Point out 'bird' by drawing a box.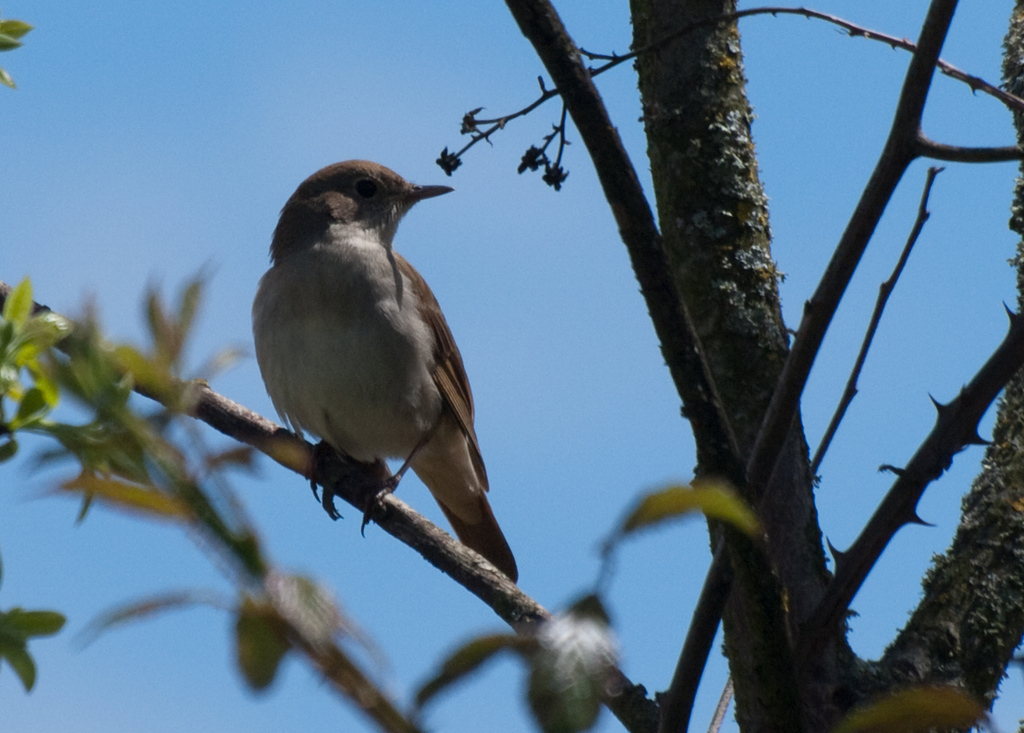
bbox=[240, 173, 522, 574].
